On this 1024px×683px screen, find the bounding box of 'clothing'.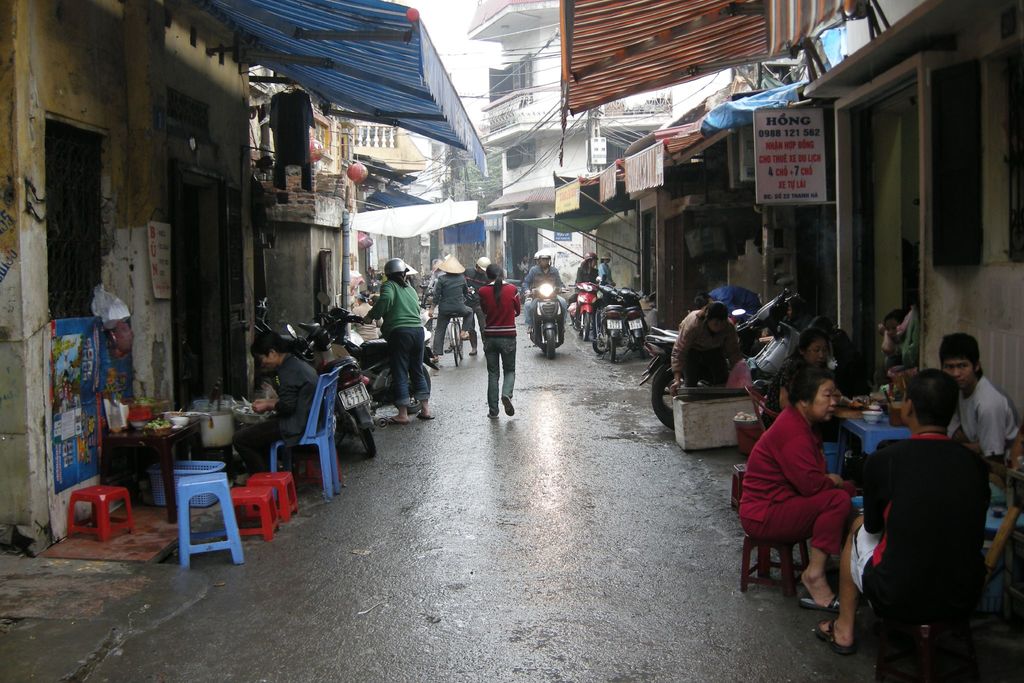
Bounding box: (x1=597, y1=263, x2=613, y2=283).
